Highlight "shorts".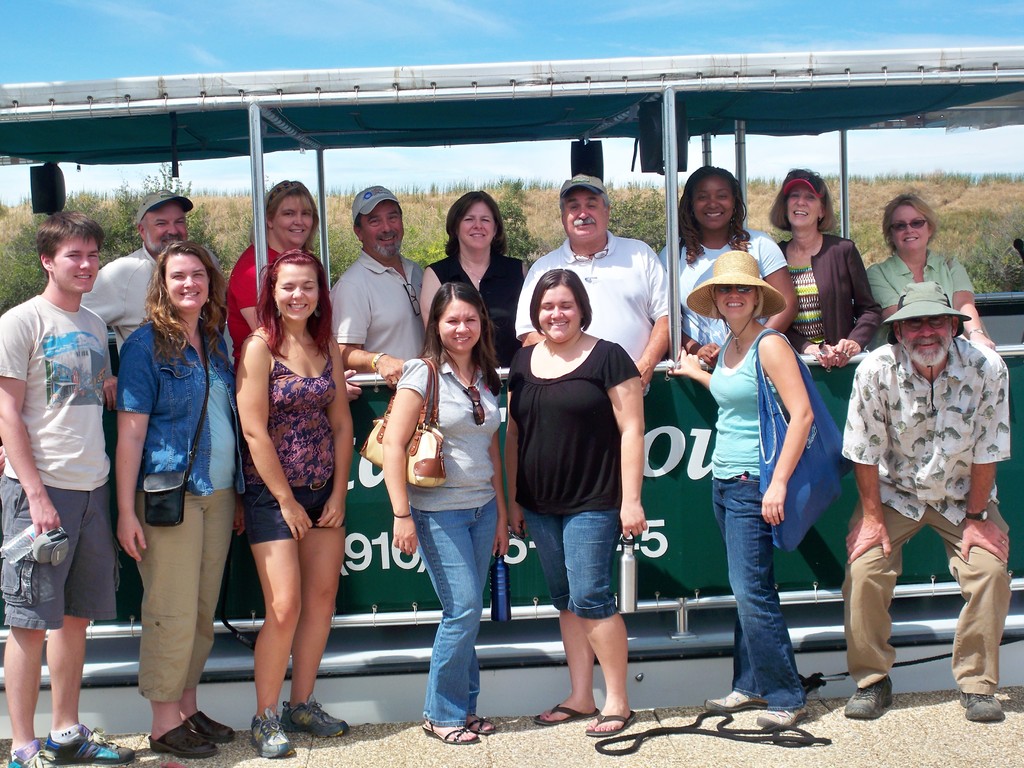
Highlighted region: select_region(238, 482, 346, 545).
